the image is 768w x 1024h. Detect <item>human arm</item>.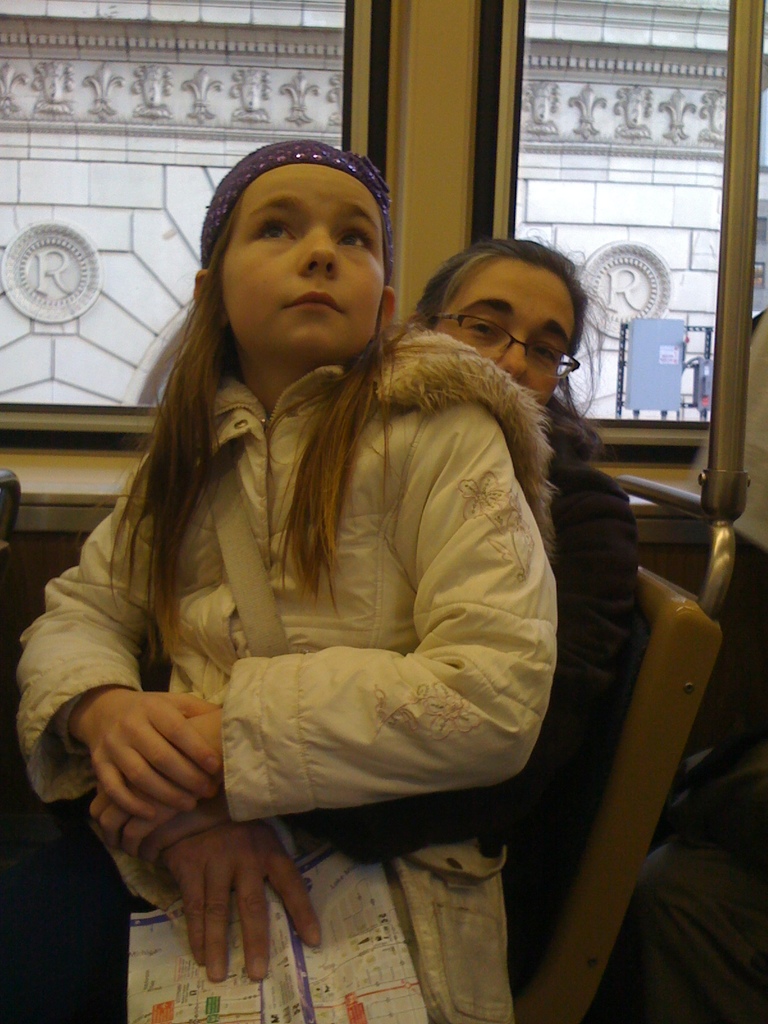
Detection: 269 460 632 856.
